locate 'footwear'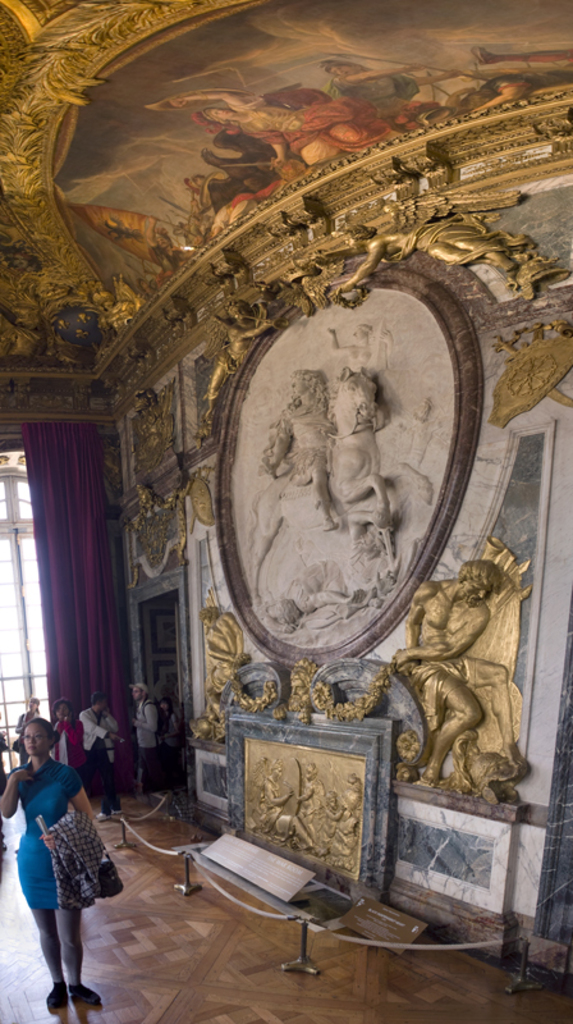
Rect(49, 982, 72, 1006)
